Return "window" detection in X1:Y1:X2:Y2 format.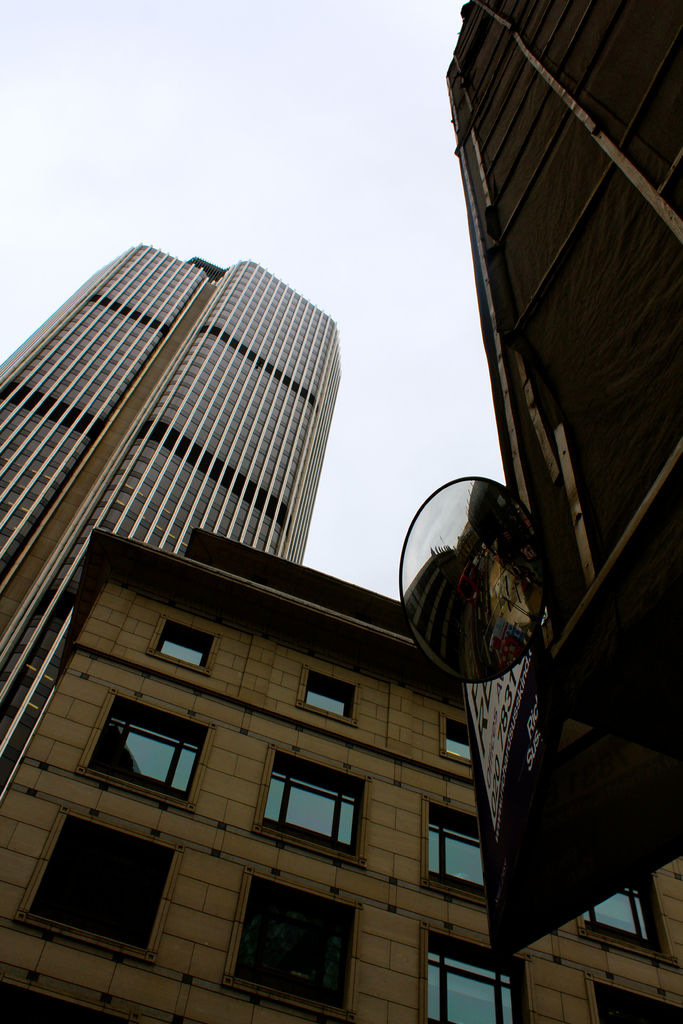
577:870:675:967.
